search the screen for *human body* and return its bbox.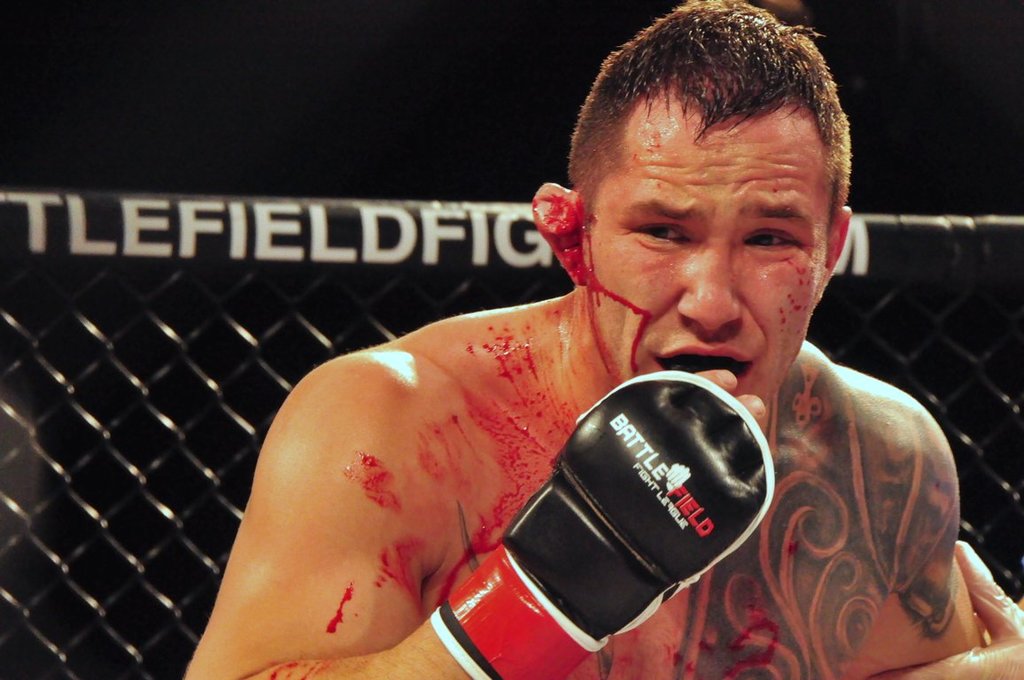
Found: pyautogui.locateOnScreen(165, 72, 853, 679).
